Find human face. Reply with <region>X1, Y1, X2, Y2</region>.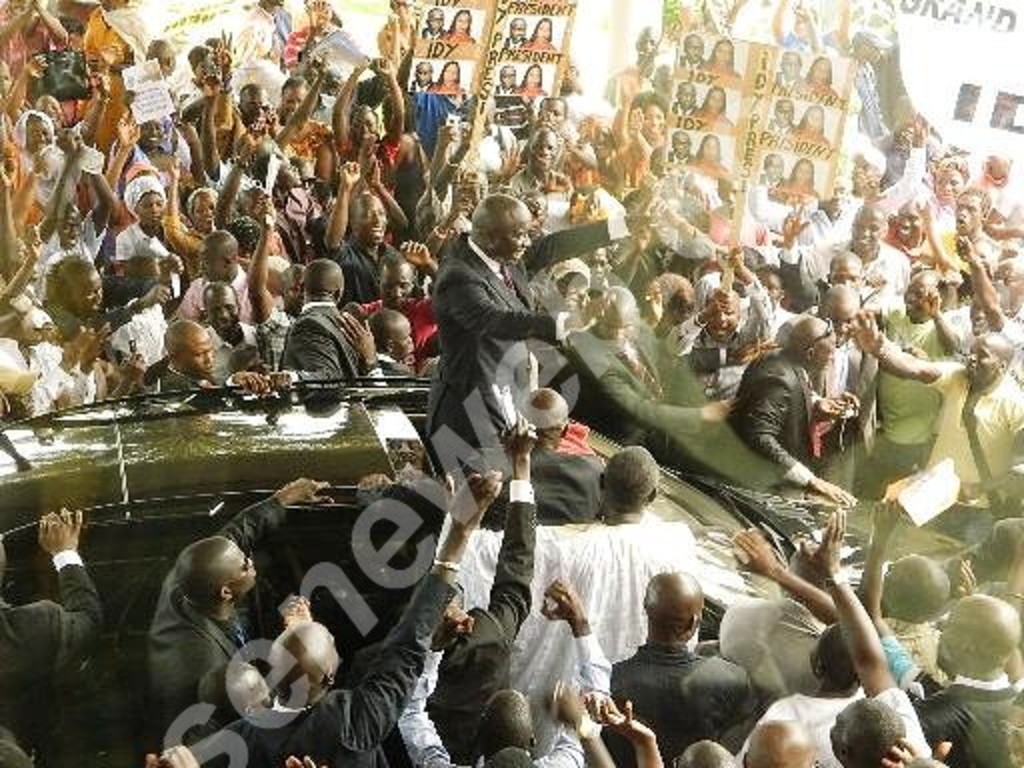
<region>588, 246, 602, 286</region>.
